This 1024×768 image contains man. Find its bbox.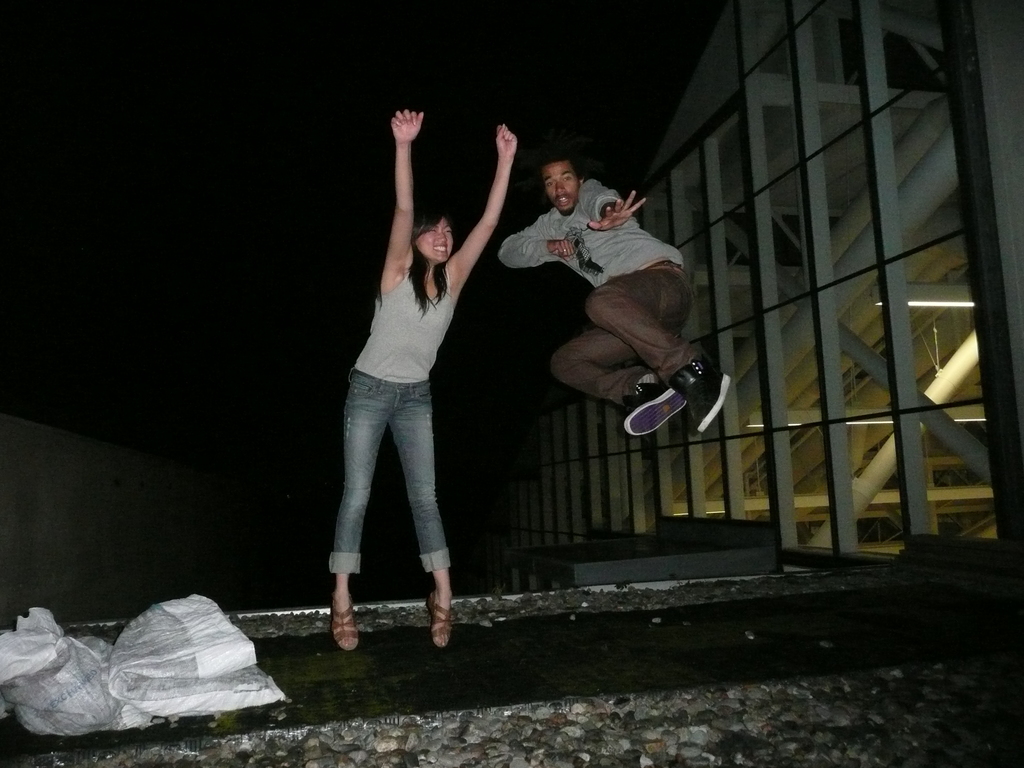
(left=479, top=136, right=726, bottom=488).
